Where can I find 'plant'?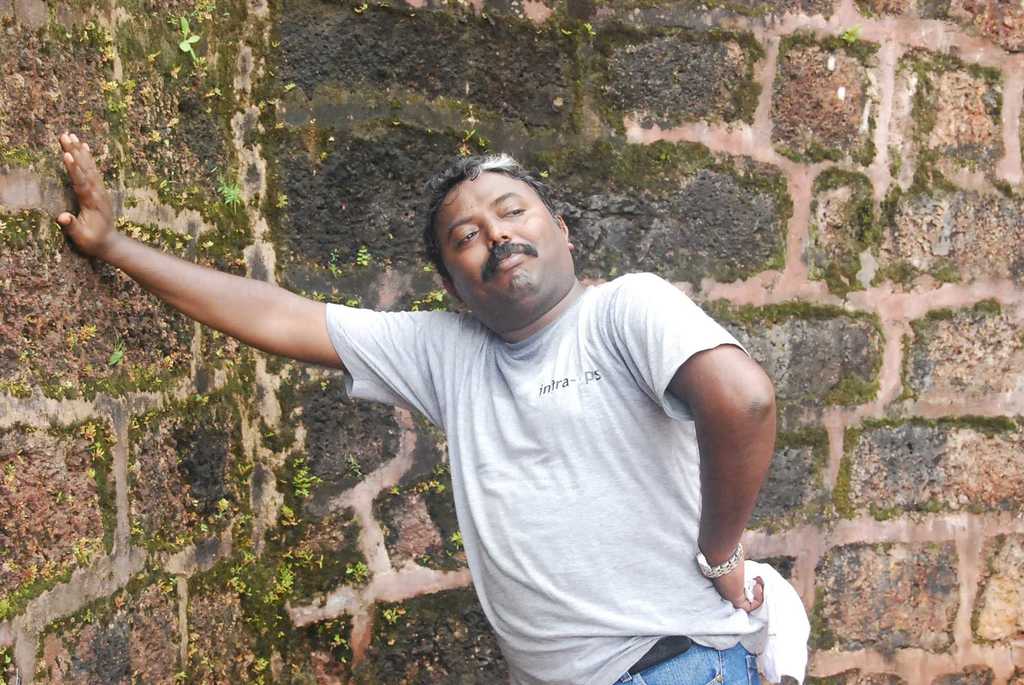
You can find it at 348,455,370,479.
